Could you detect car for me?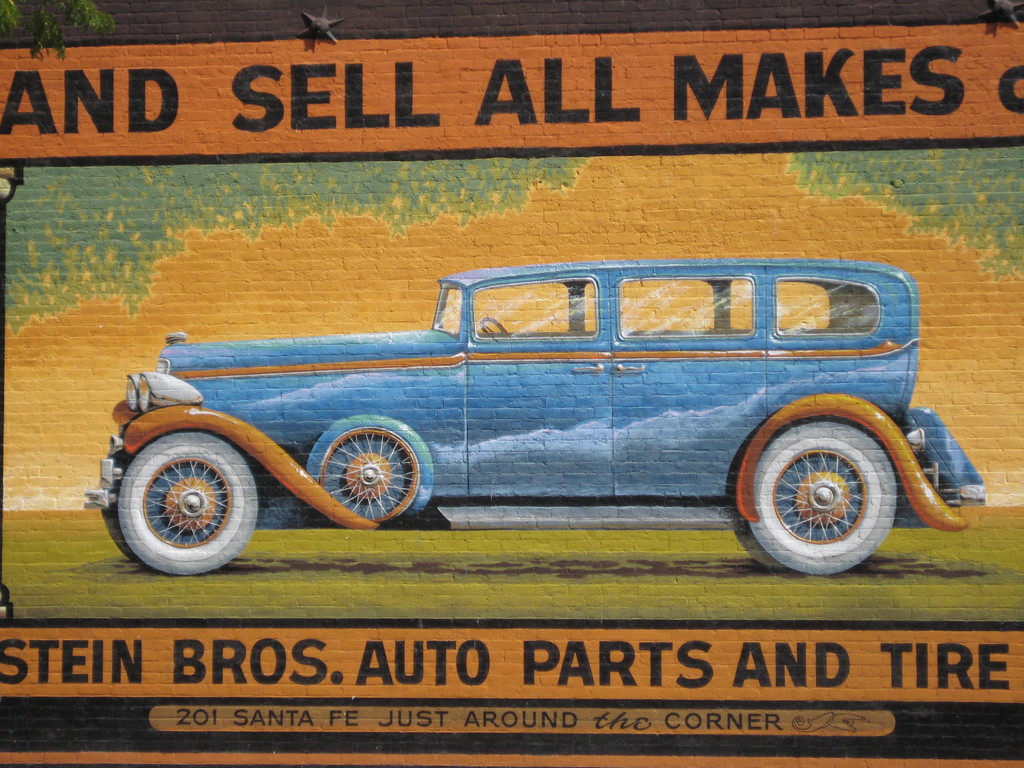
Detection result: x1=66 y1=239 x2=959 y2=560.
